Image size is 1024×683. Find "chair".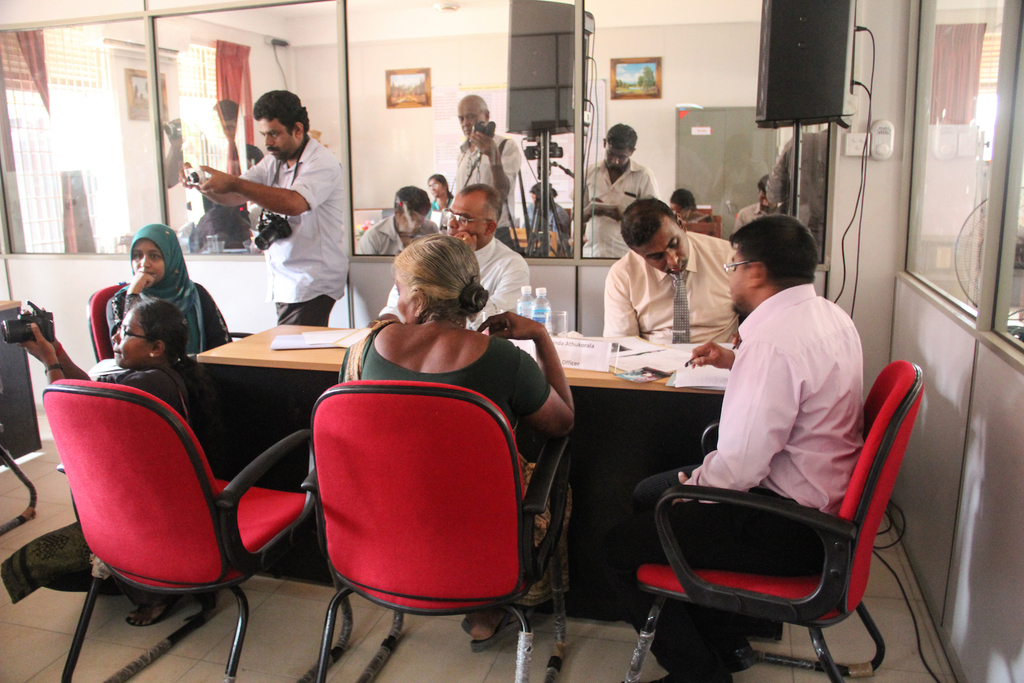
detection(643, 369, 932, 682).
